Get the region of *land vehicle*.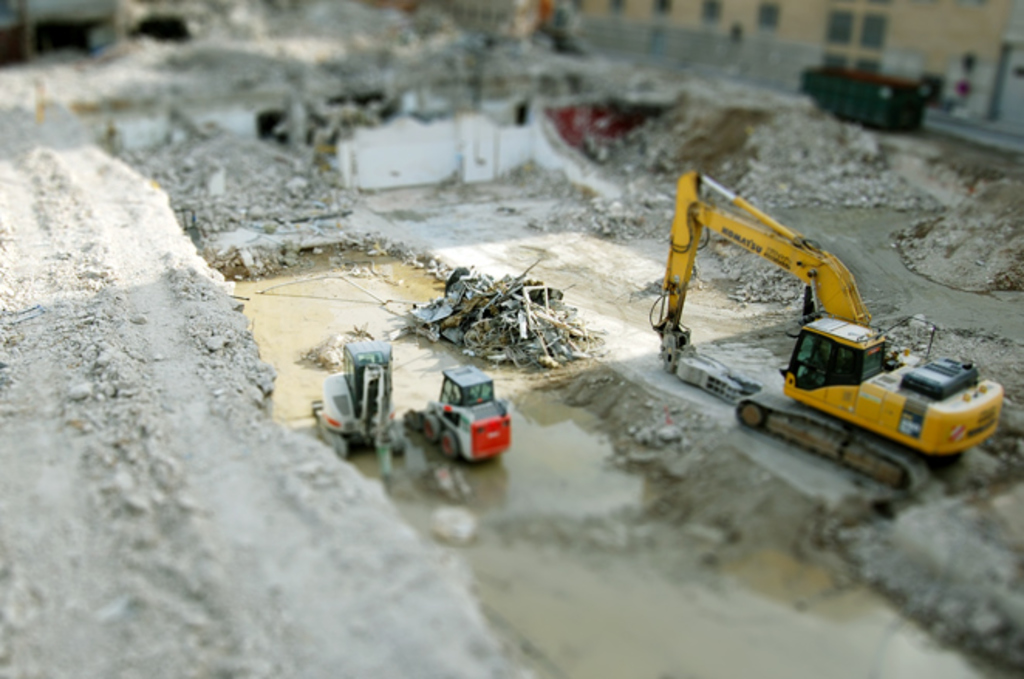
bbox=[653, 196, 999, 473].
